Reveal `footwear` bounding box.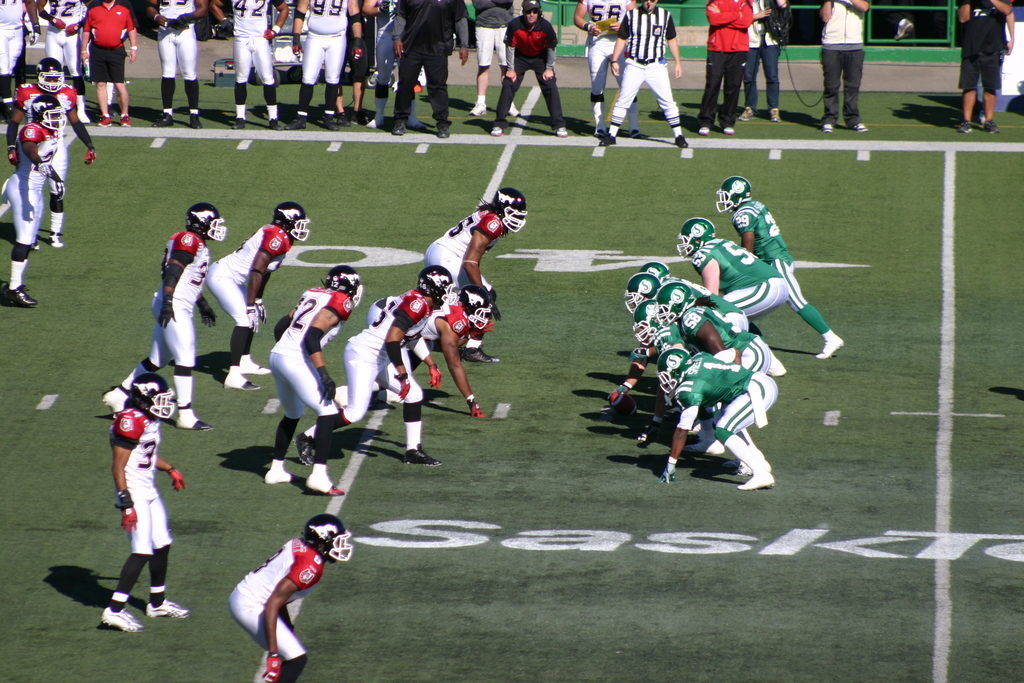
Revealed: region(733, 108, 748, 118).
